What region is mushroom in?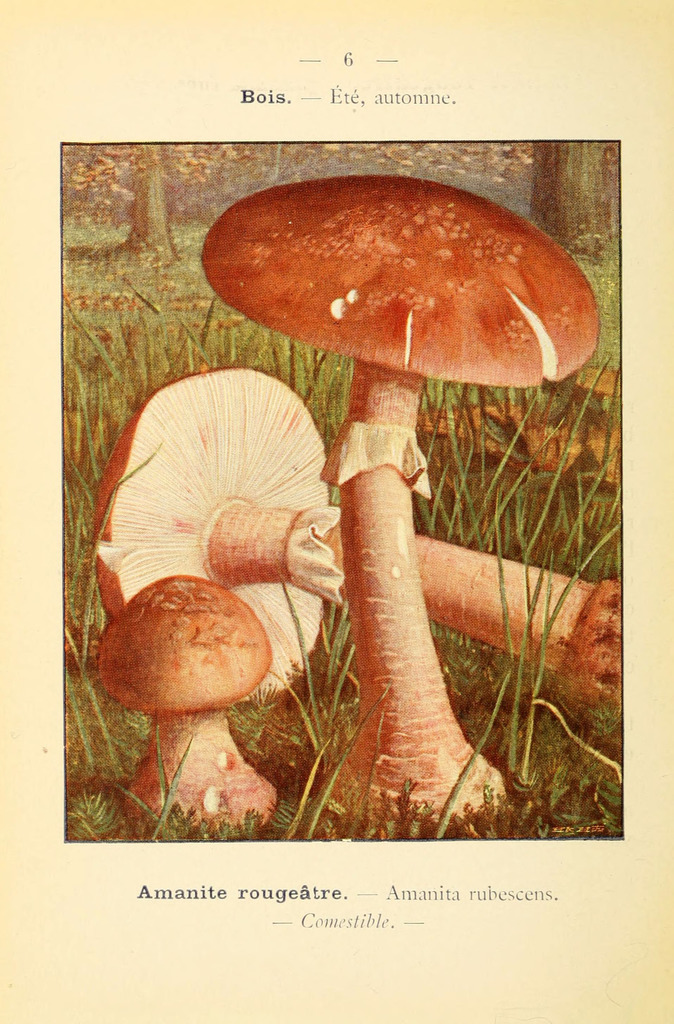
bbox(200, 170, 600, 829).
